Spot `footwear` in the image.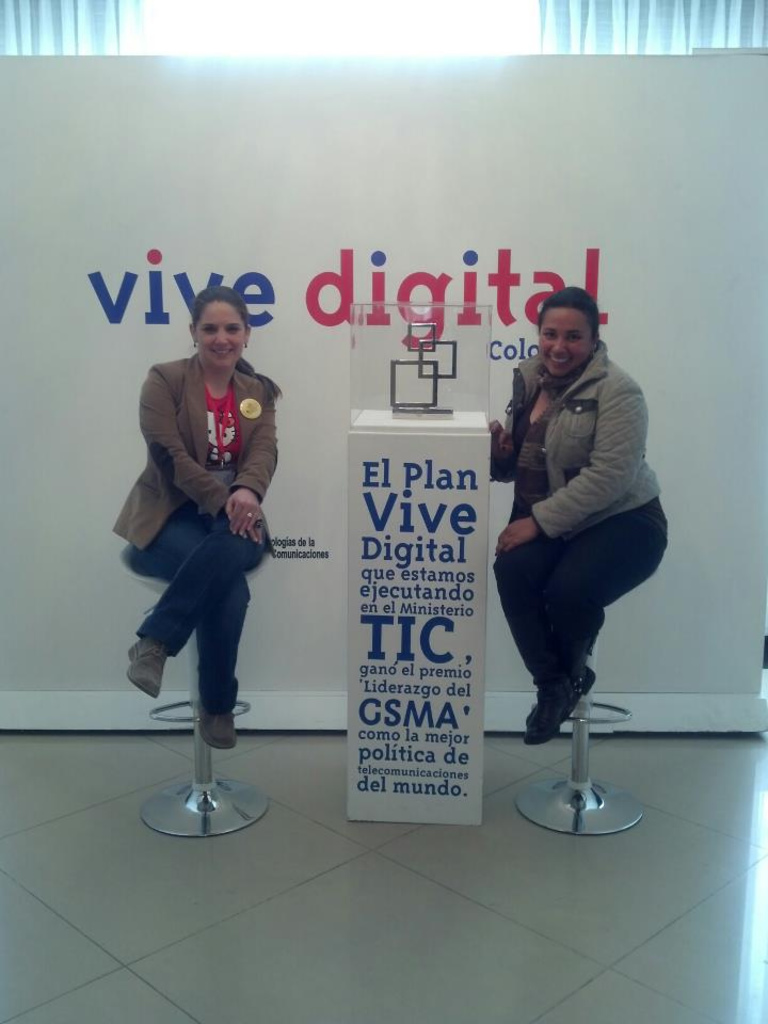
`footwear` found at (195,693,237,755).
